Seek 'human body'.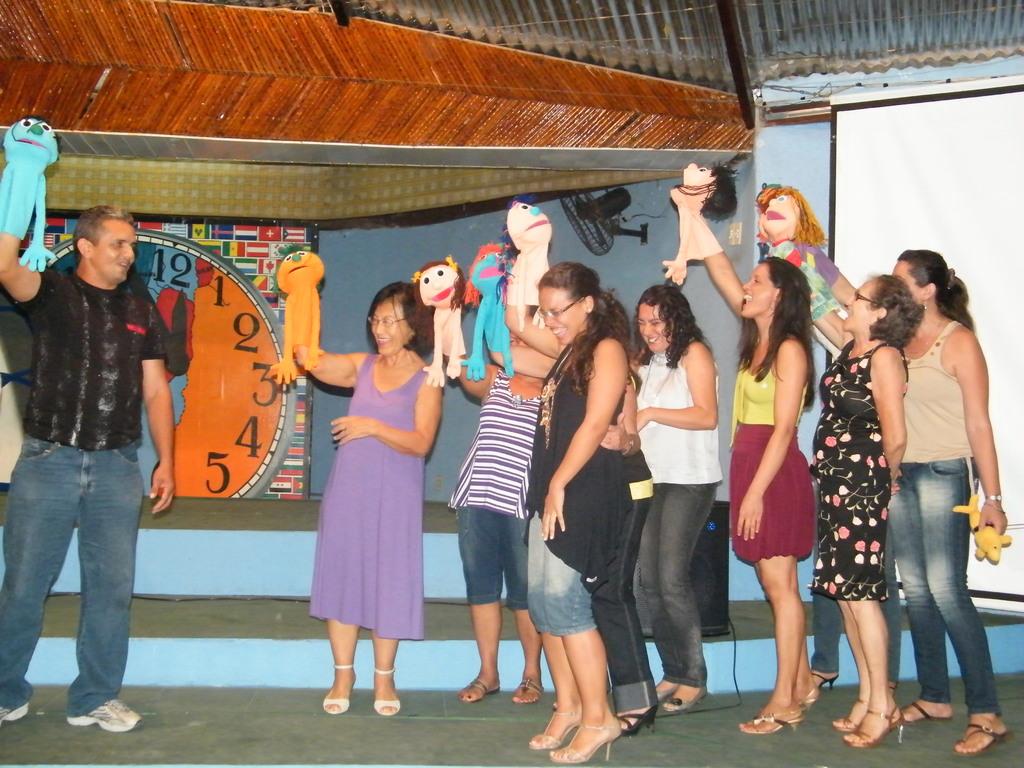
x1=282, y1=268, x2=440, y2=708.
